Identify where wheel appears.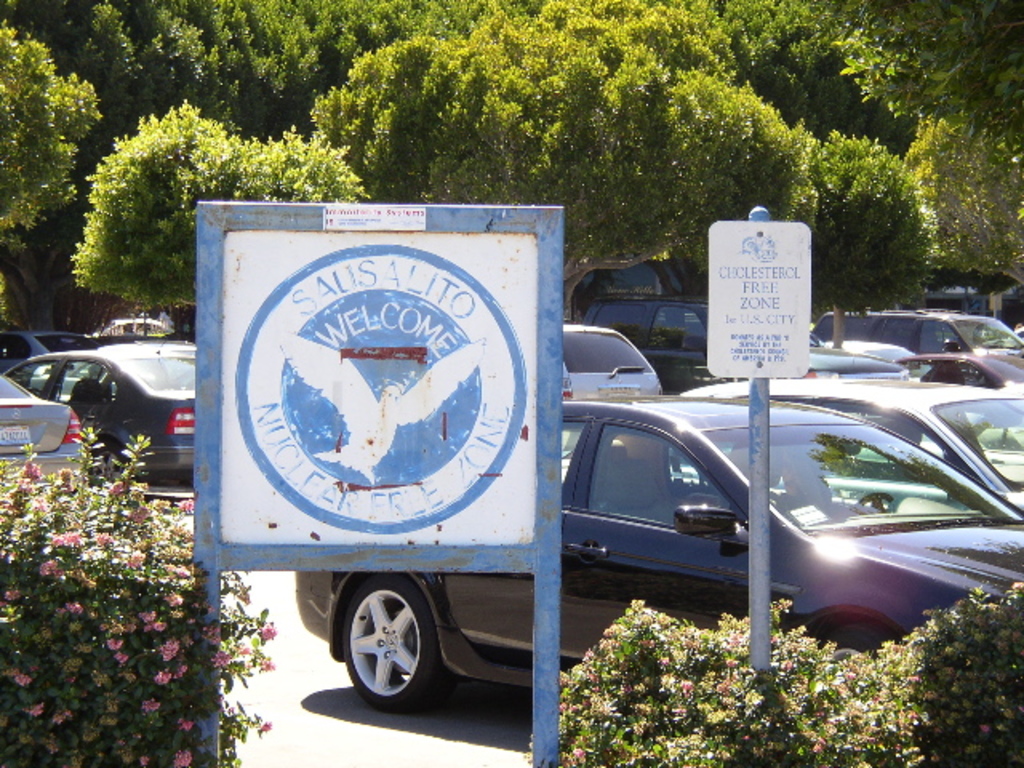
Appears at Rect(854, 490, 894, 509).
